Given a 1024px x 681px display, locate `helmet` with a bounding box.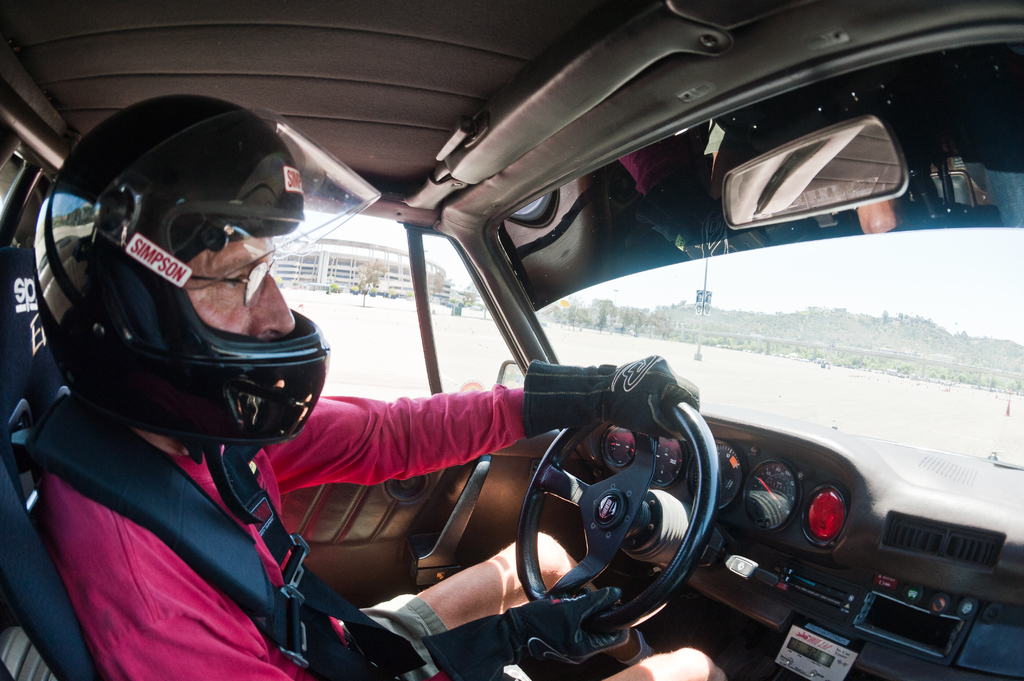
Located: [29, 85, 351, 447].
